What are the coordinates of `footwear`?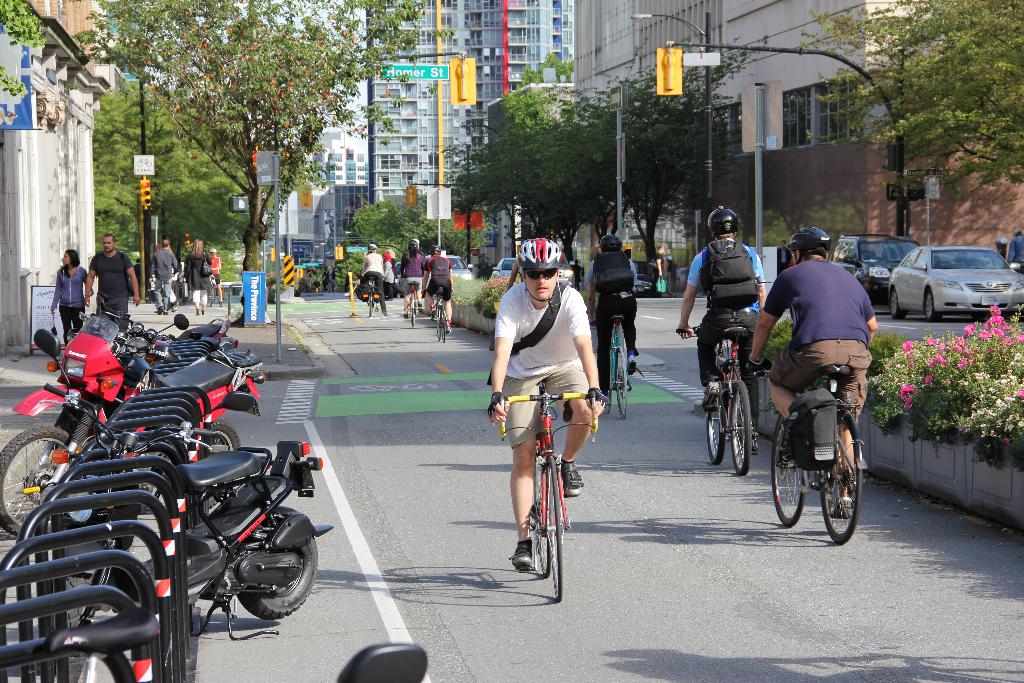
box=[429, 309, 438, 322].
